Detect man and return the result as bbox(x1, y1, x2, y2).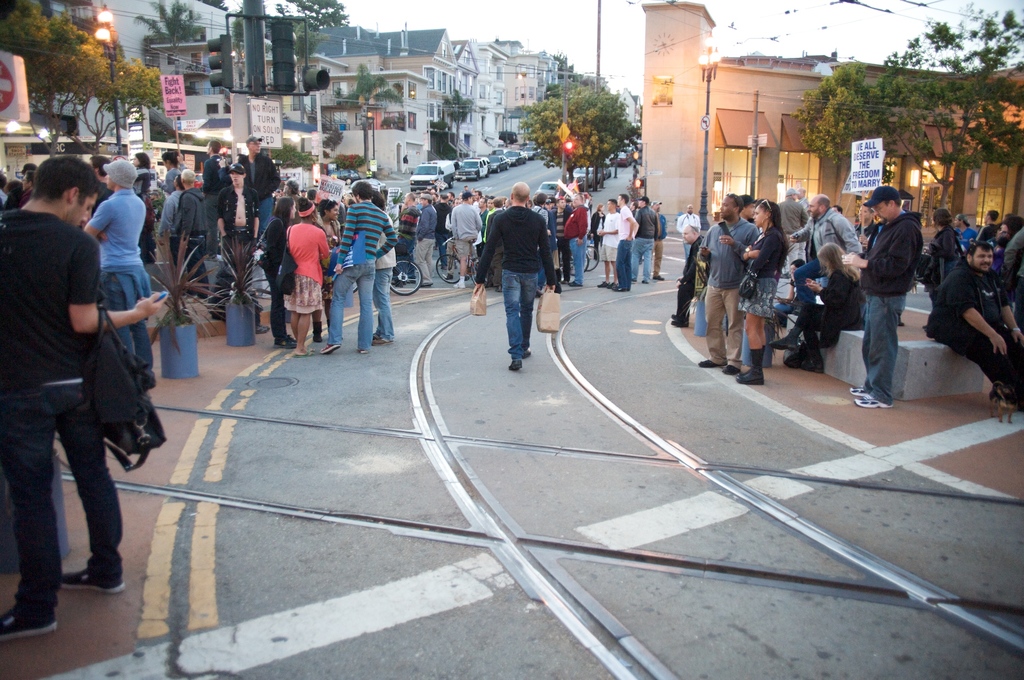
bbox(564, 196, 588, 285).
